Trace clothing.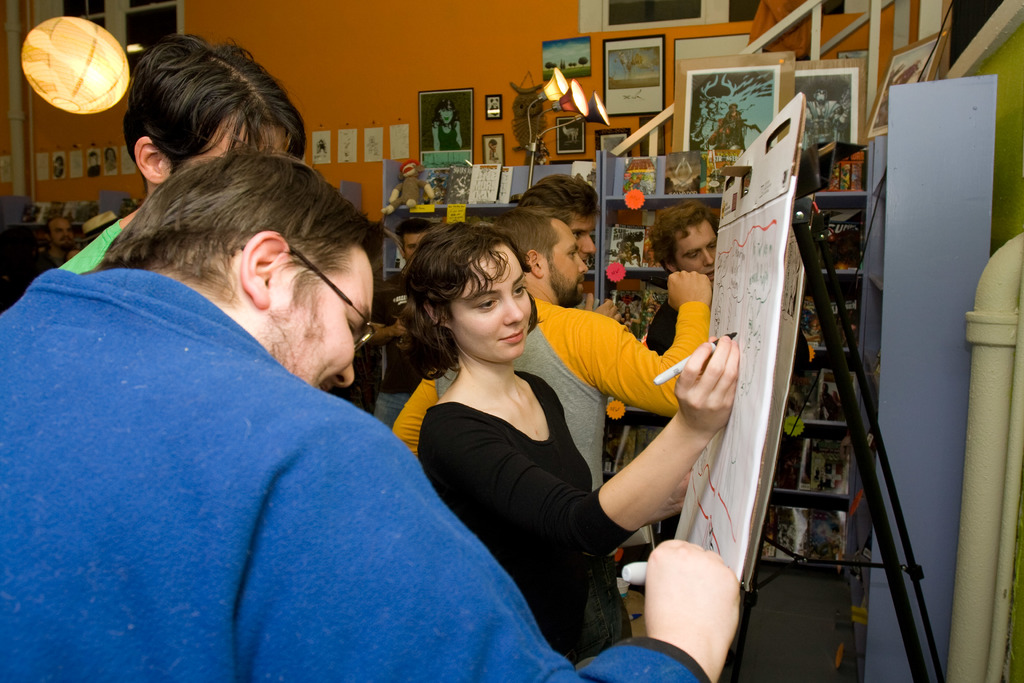
Traced to Rect(0, 273, 714, 682).
